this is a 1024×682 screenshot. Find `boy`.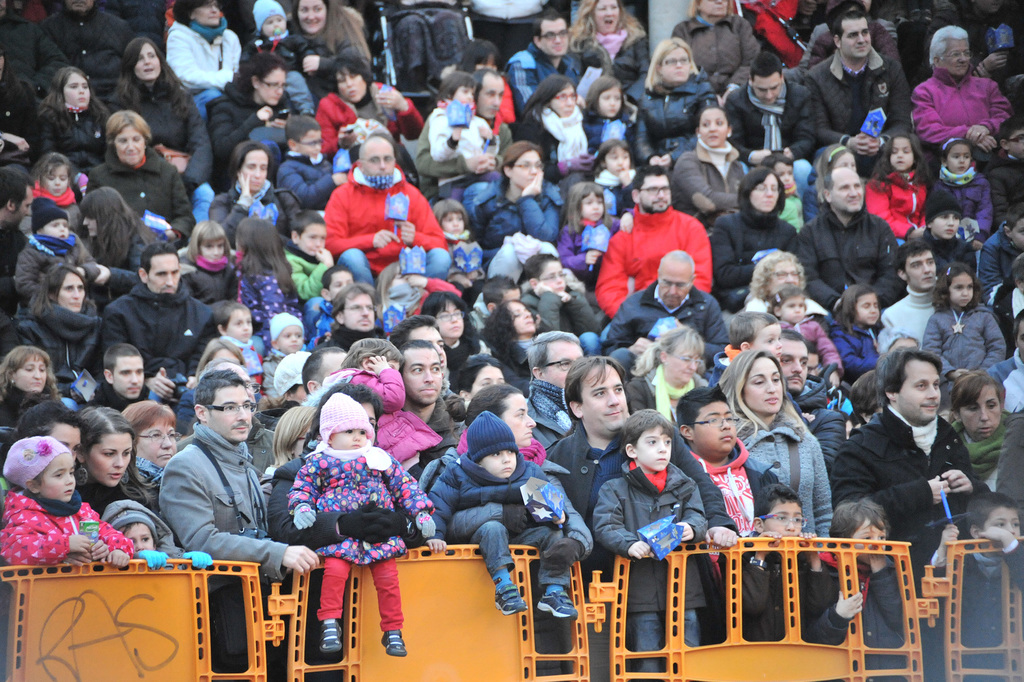
Bounding box: select_region(979, 202, 1023, 311).
